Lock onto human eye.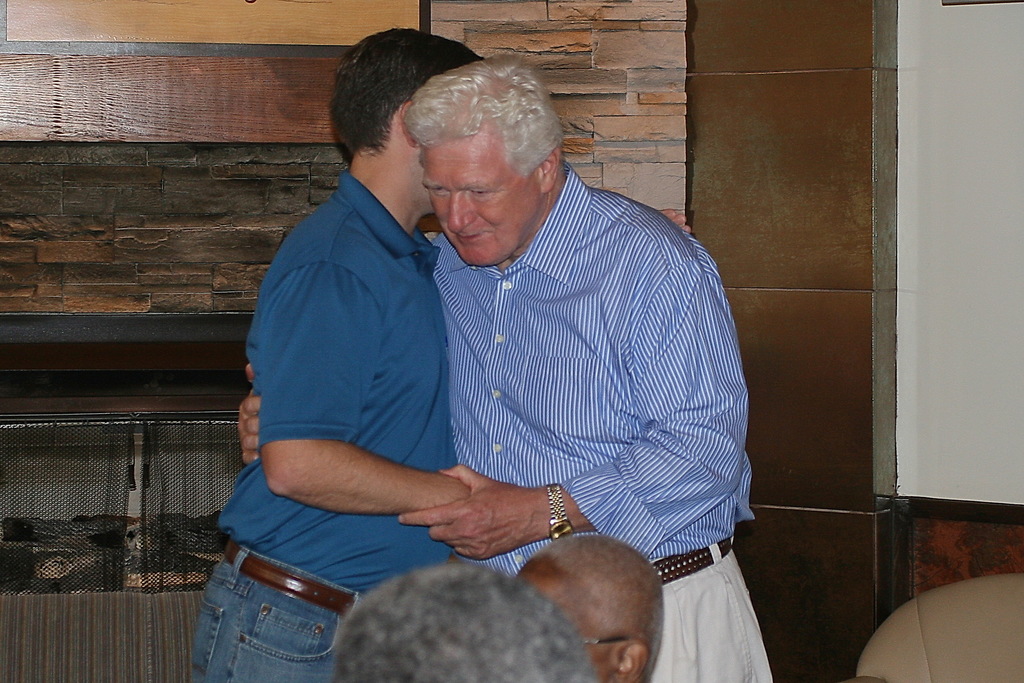
Locked: locate(429, 185, 451, 201).
